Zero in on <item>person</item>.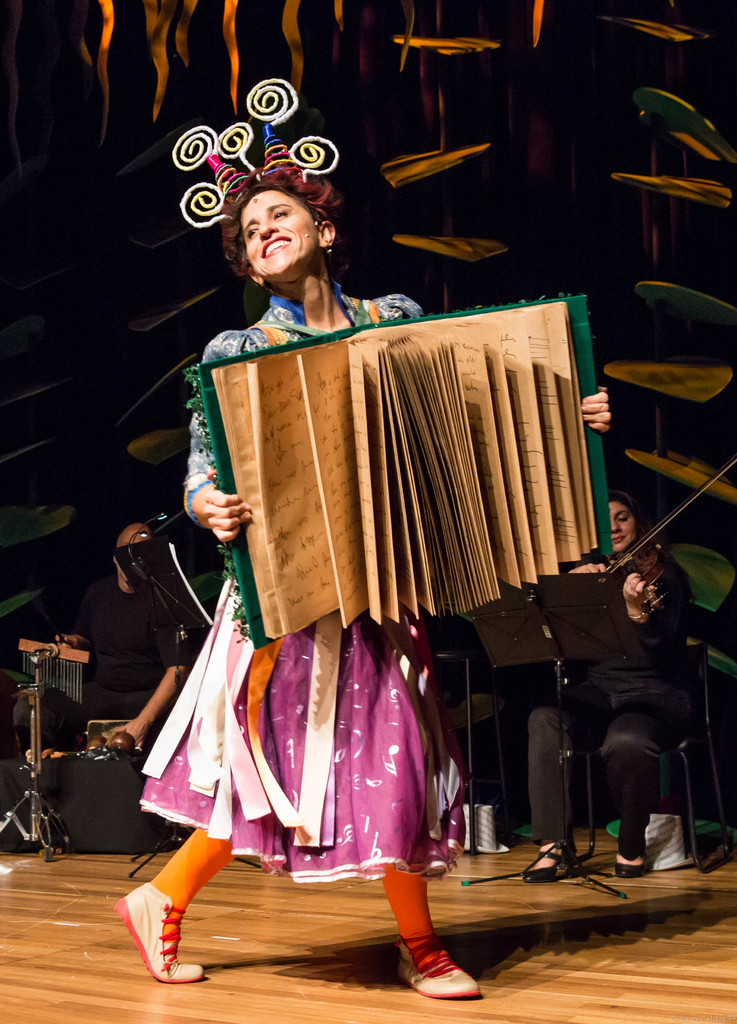
Zeroed in: {"x1": 109, "y1": 157, "x2": 605, "y2": 998}.
